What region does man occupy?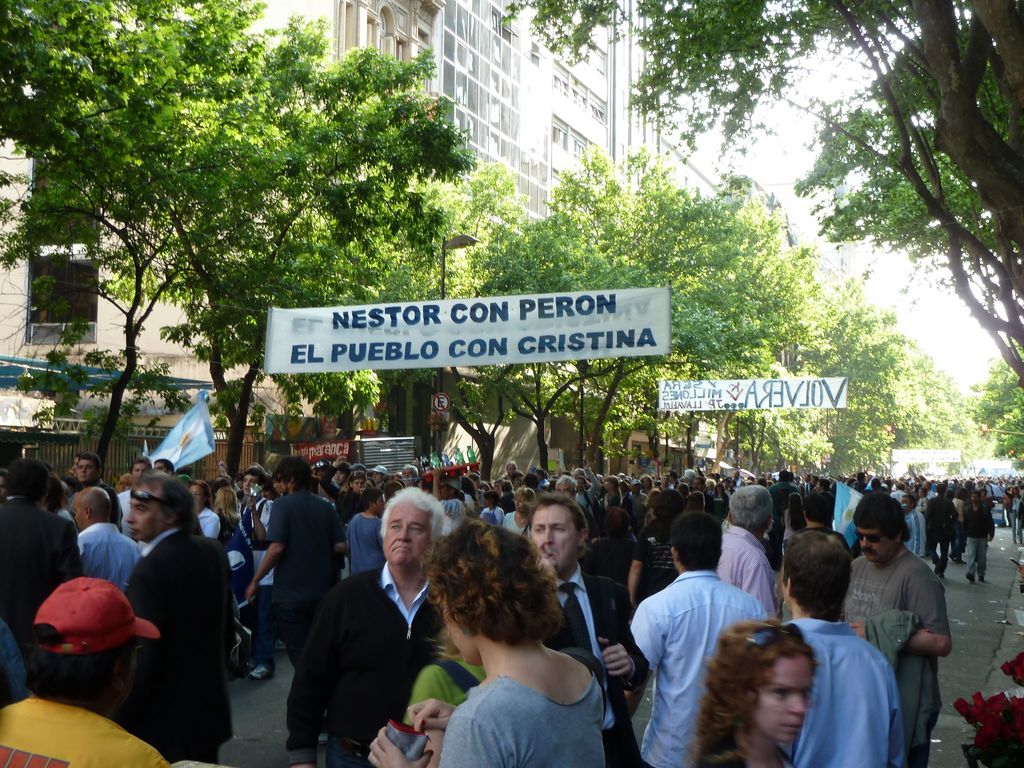
rect(70, 485, 143, 598).
